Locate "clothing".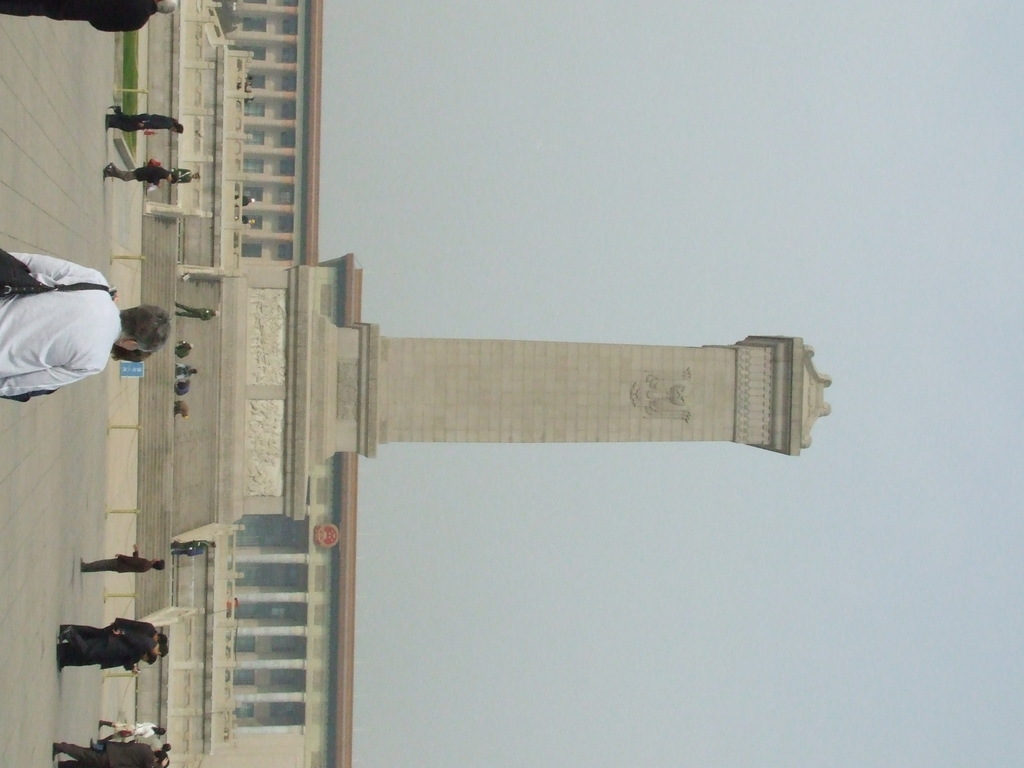
Bounding box: 111 720 153 739.
